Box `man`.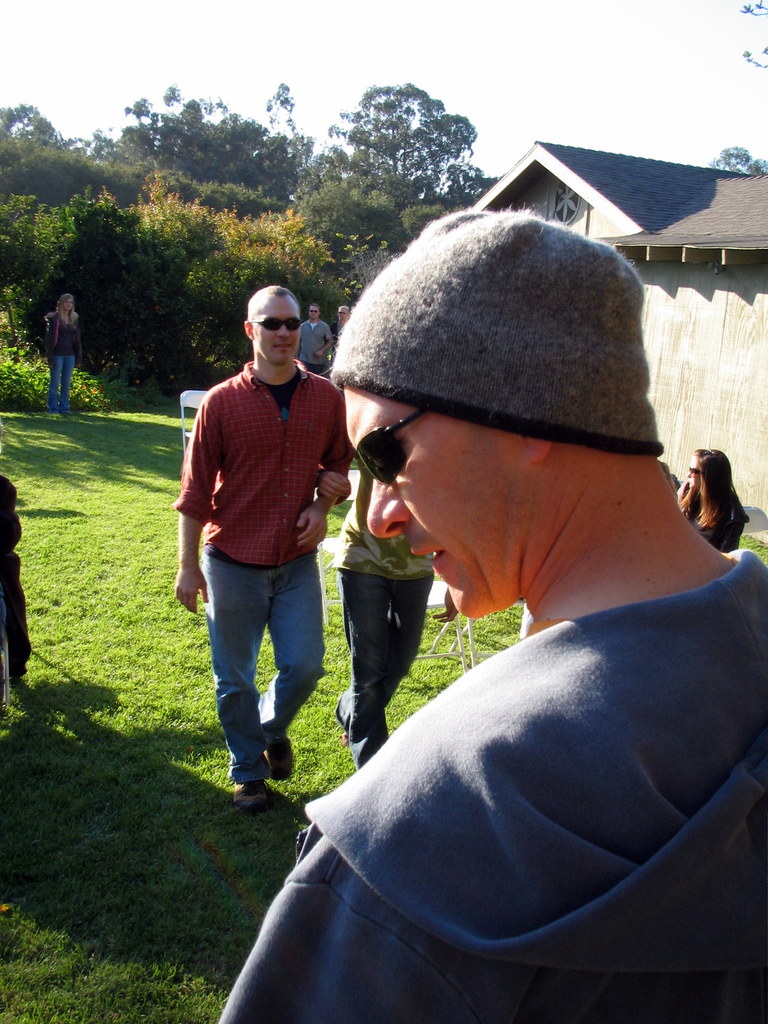
298,305,333,376.
